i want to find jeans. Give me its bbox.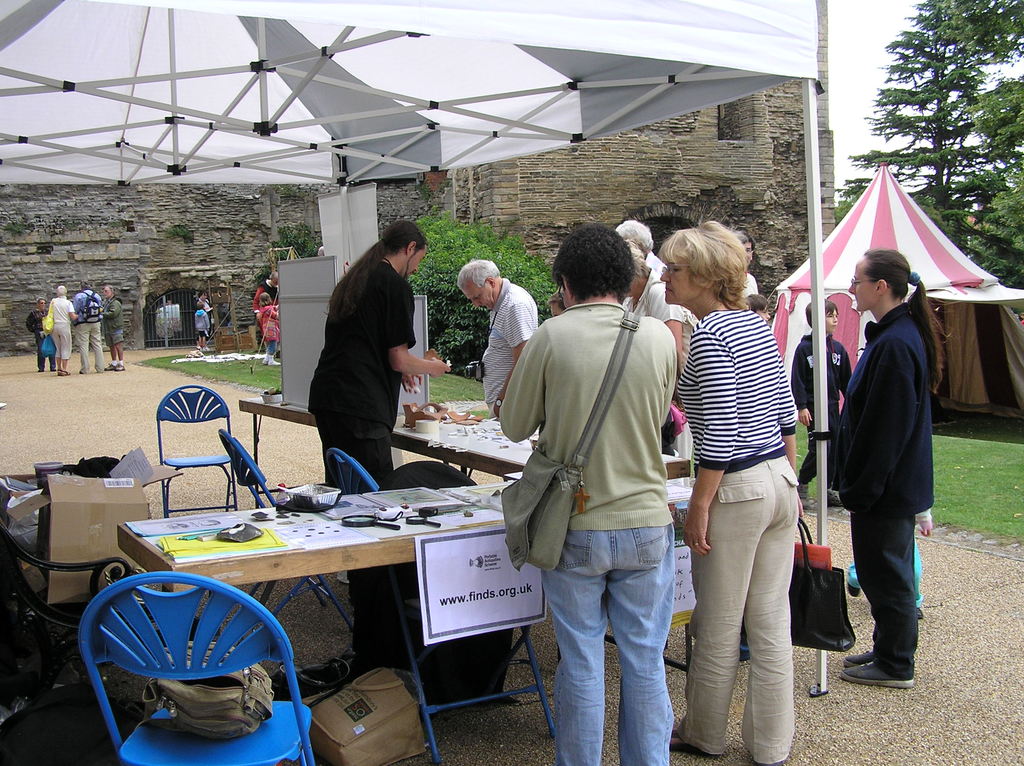
(left=854, top=513, right=922, bottom=676).
